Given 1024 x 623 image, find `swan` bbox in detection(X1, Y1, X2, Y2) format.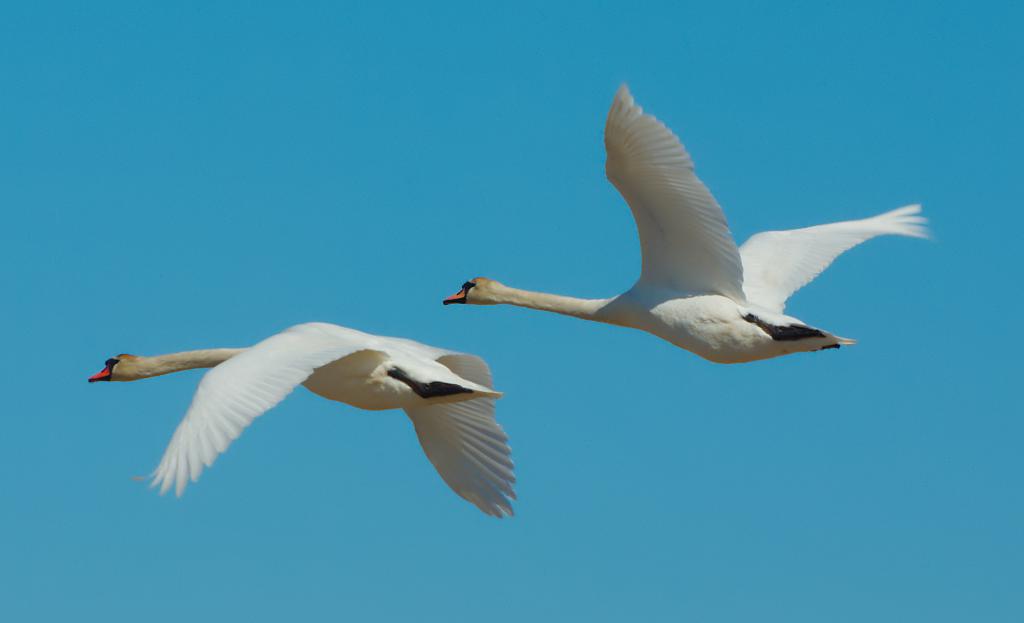
detection(84, 321, 513, 514).
